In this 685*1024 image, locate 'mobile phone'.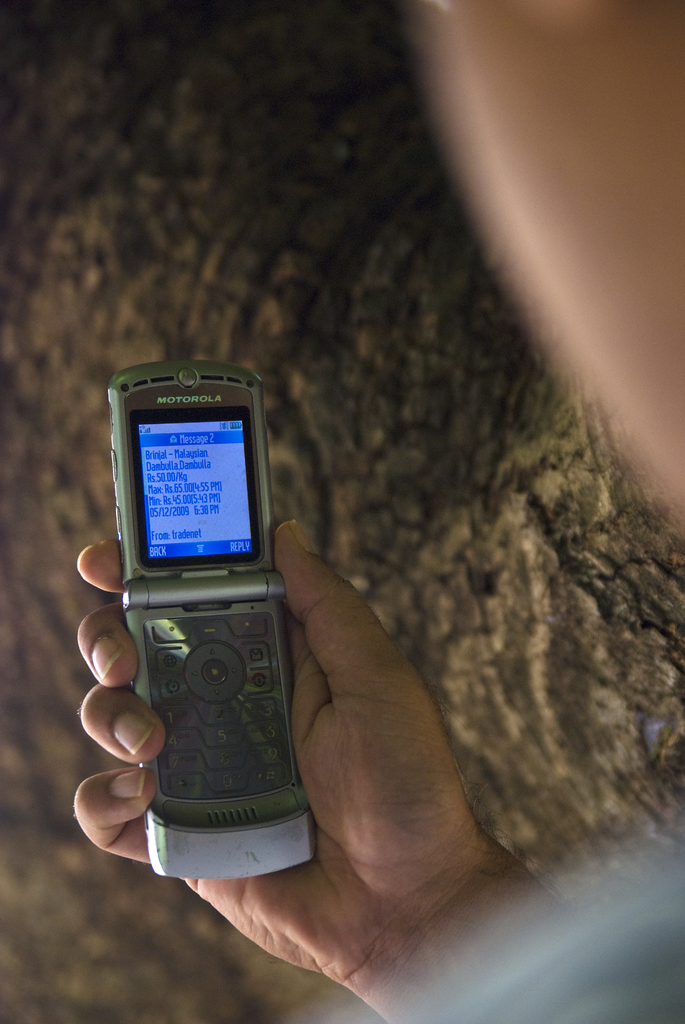
Bounding box: (107, 356, 320, 883).
